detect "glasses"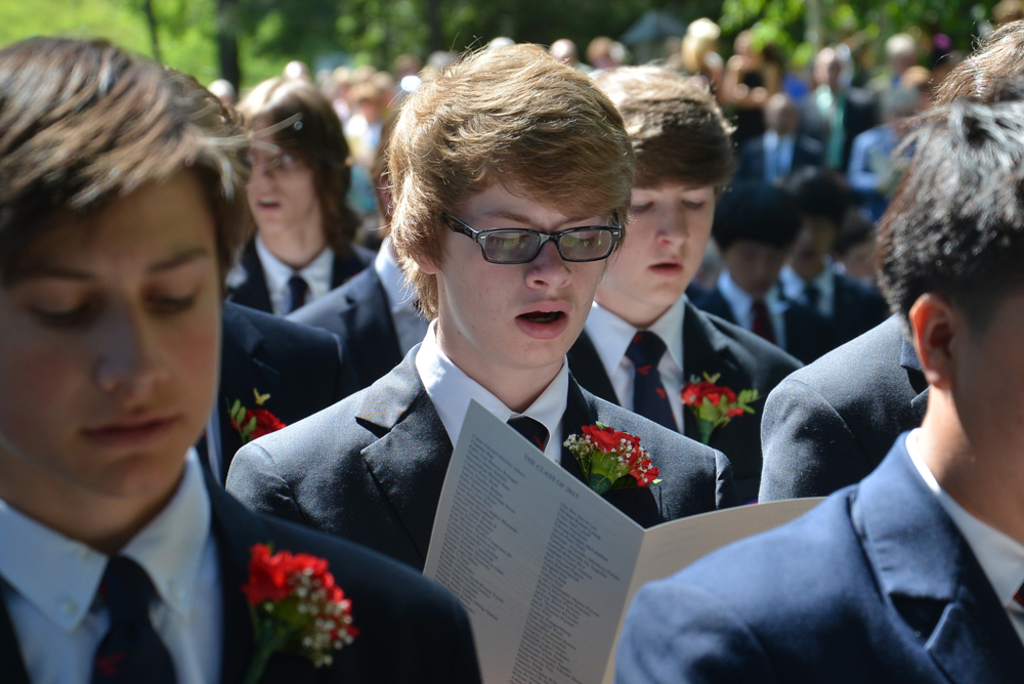
<region>430, 203, 627, 267</region>
